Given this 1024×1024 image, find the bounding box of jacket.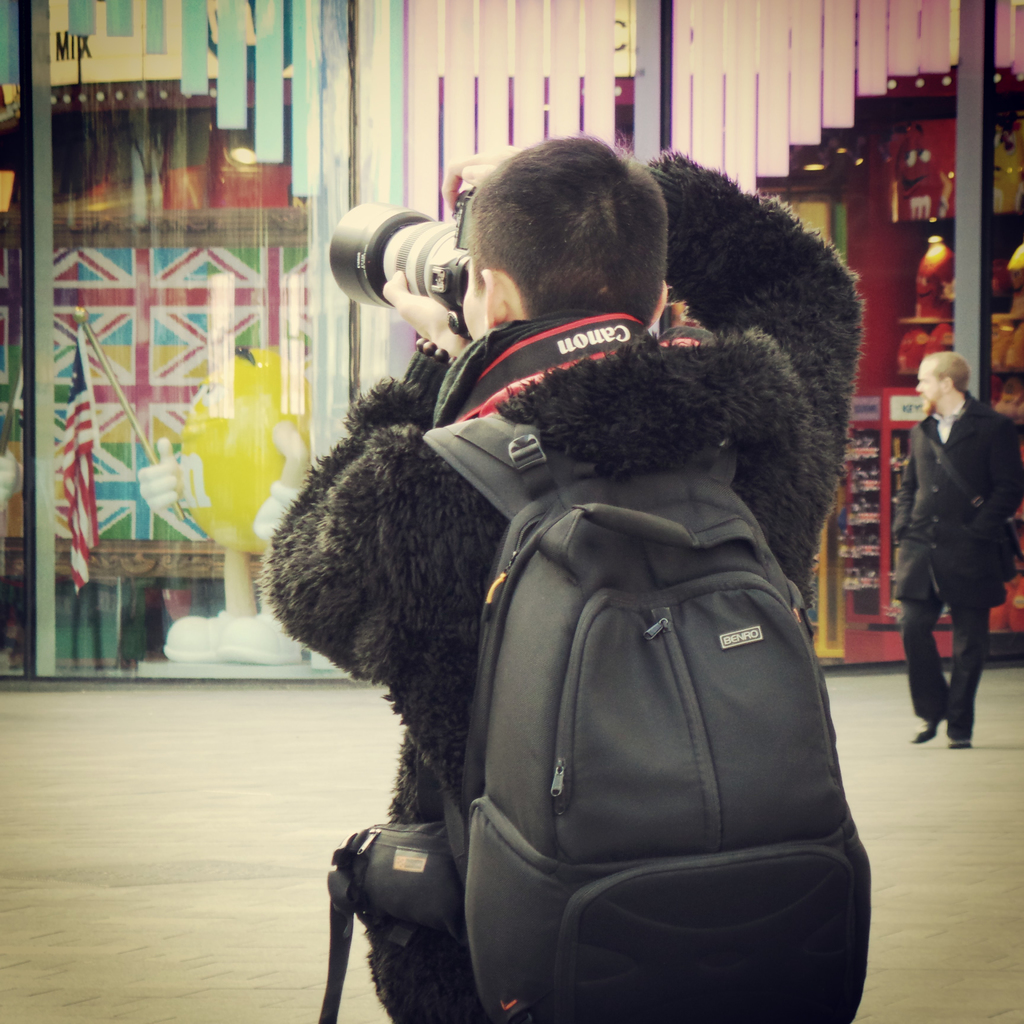
[260, 147, 865, 1023].
